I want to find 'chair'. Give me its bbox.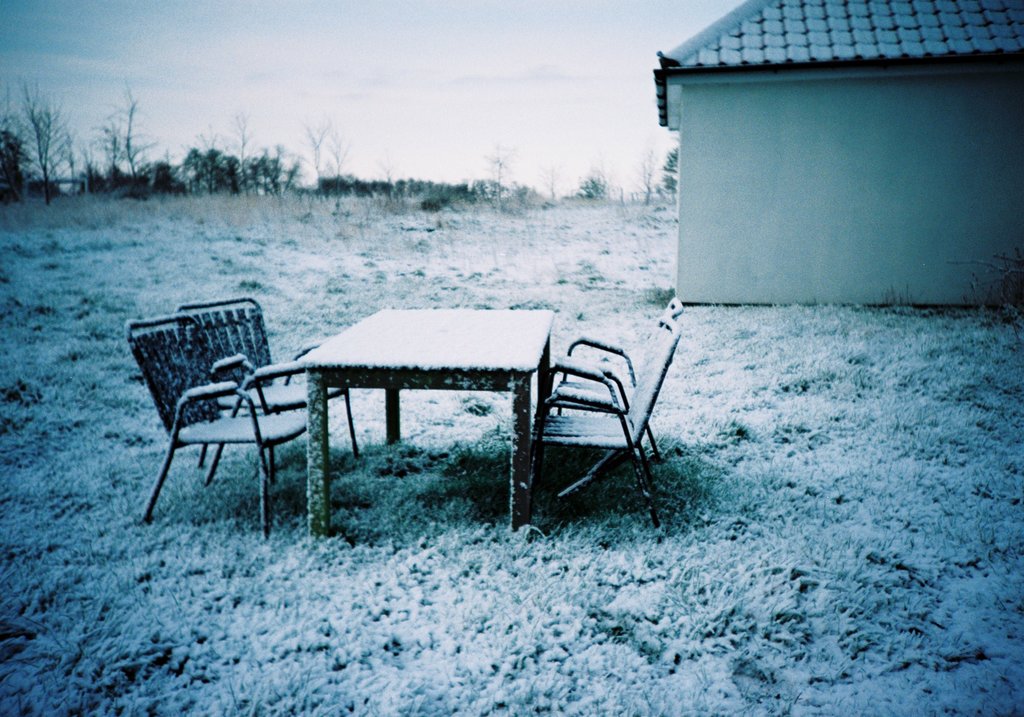
{"left": 522, "top": 325, "right": 667, "bottom": 533}.
